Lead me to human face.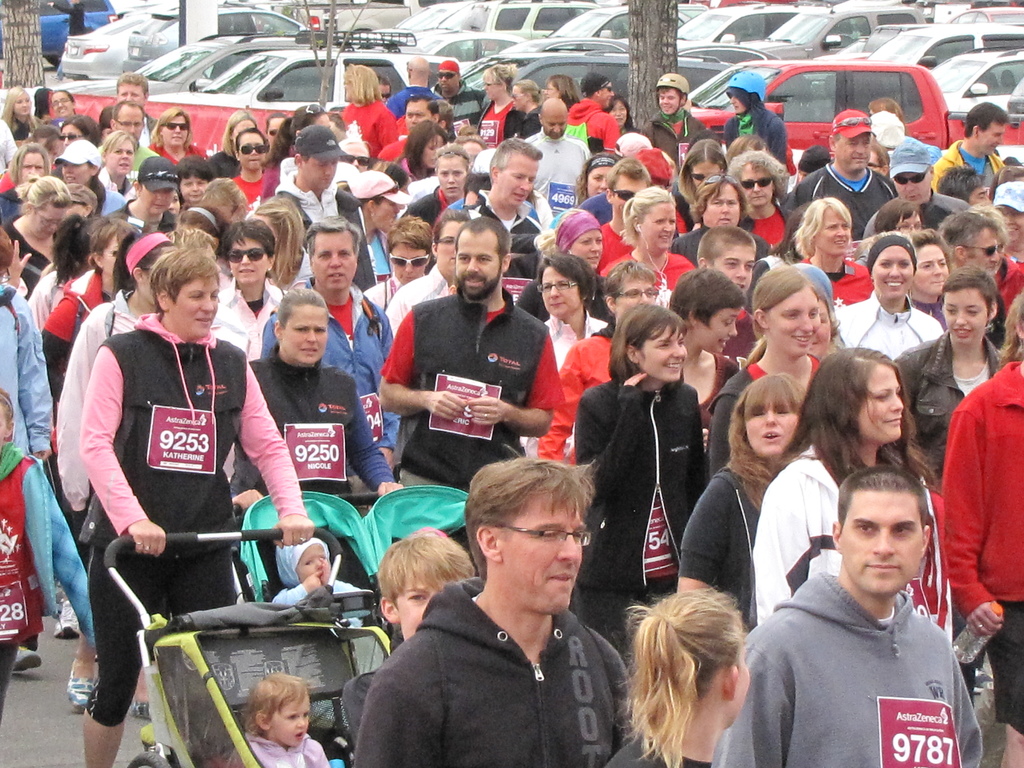
Lead to rect(230, 236, 265, 289).
